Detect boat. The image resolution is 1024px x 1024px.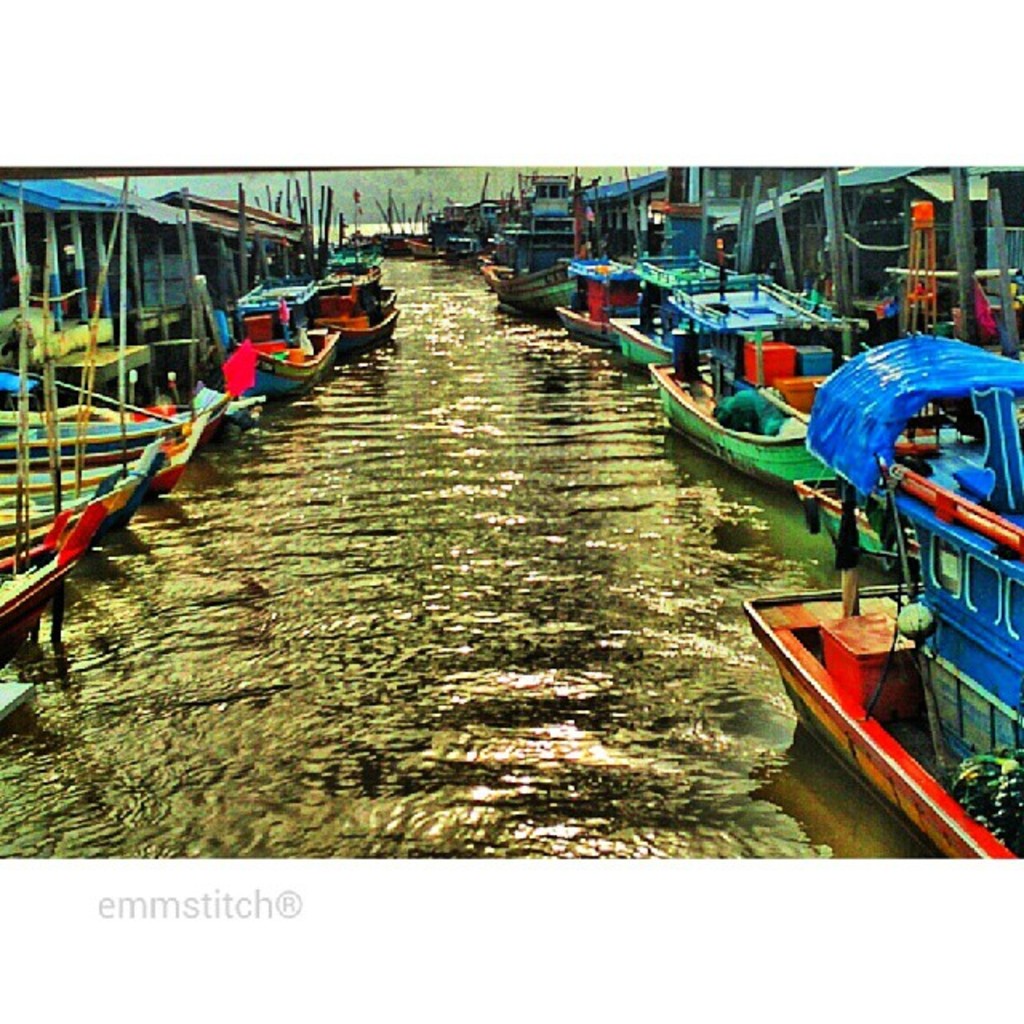
616 243 763 363.
